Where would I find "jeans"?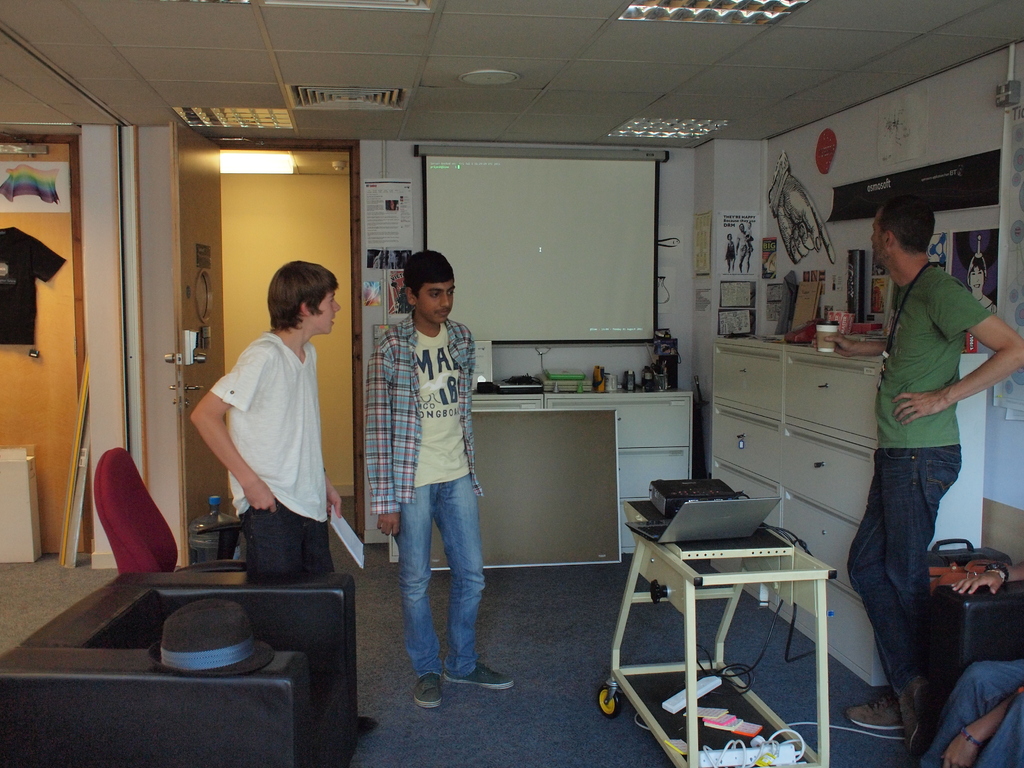
At Rect(840, 436, 959, 700).
